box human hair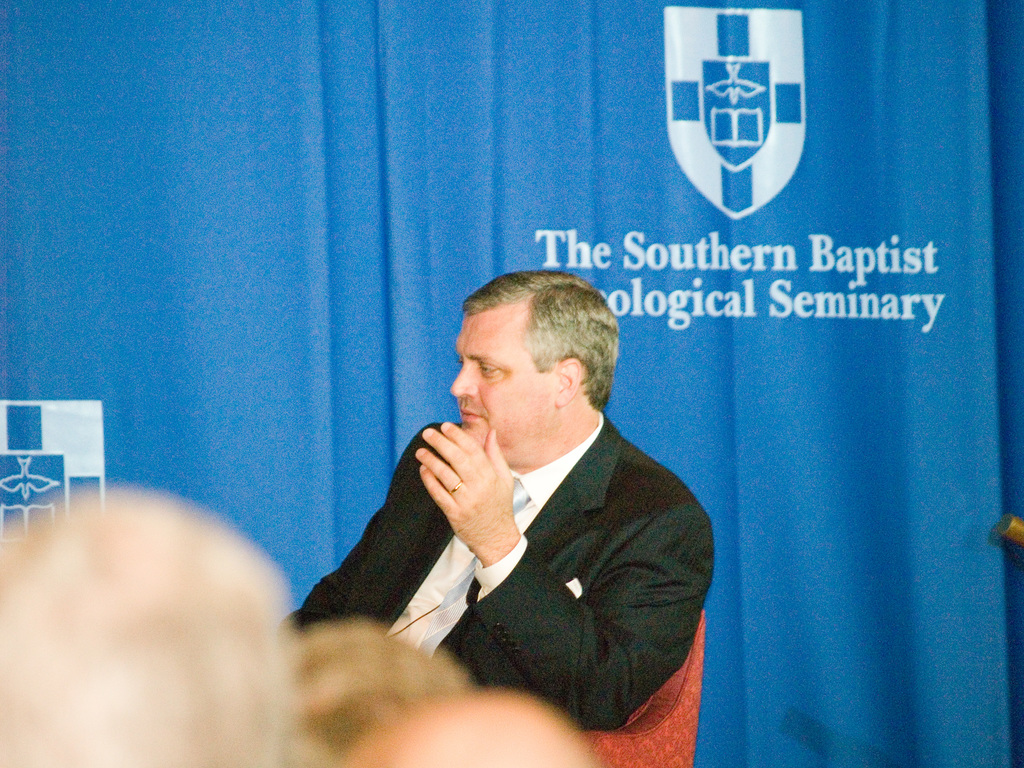
l=446, t=278, r=614, b=438
